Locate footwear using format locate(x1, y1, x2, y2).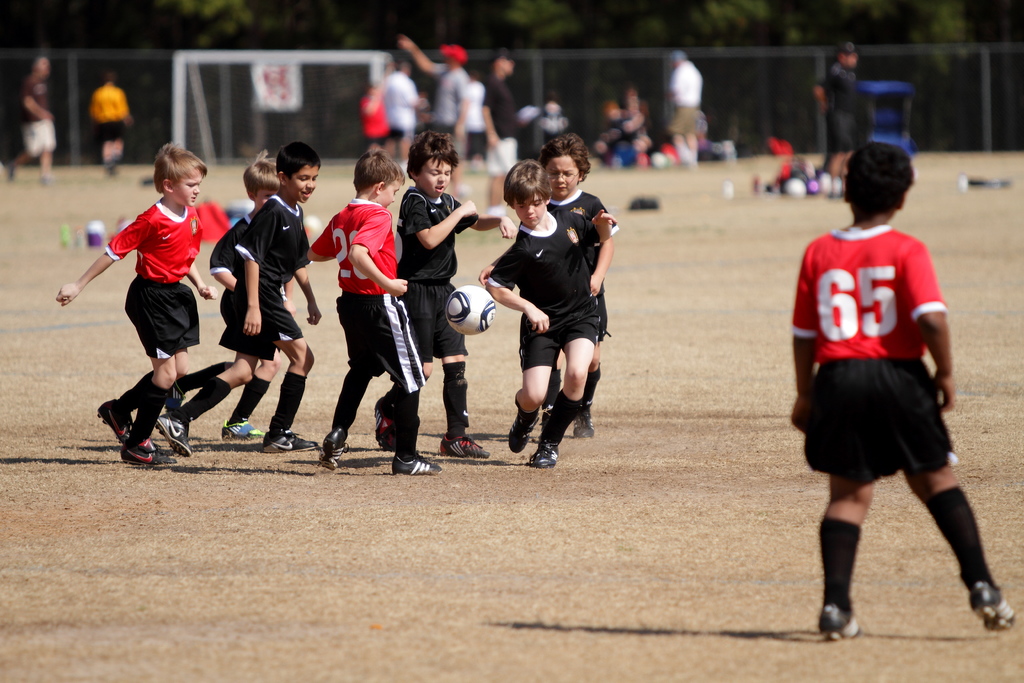
locate(319, 429, 349, 467).
